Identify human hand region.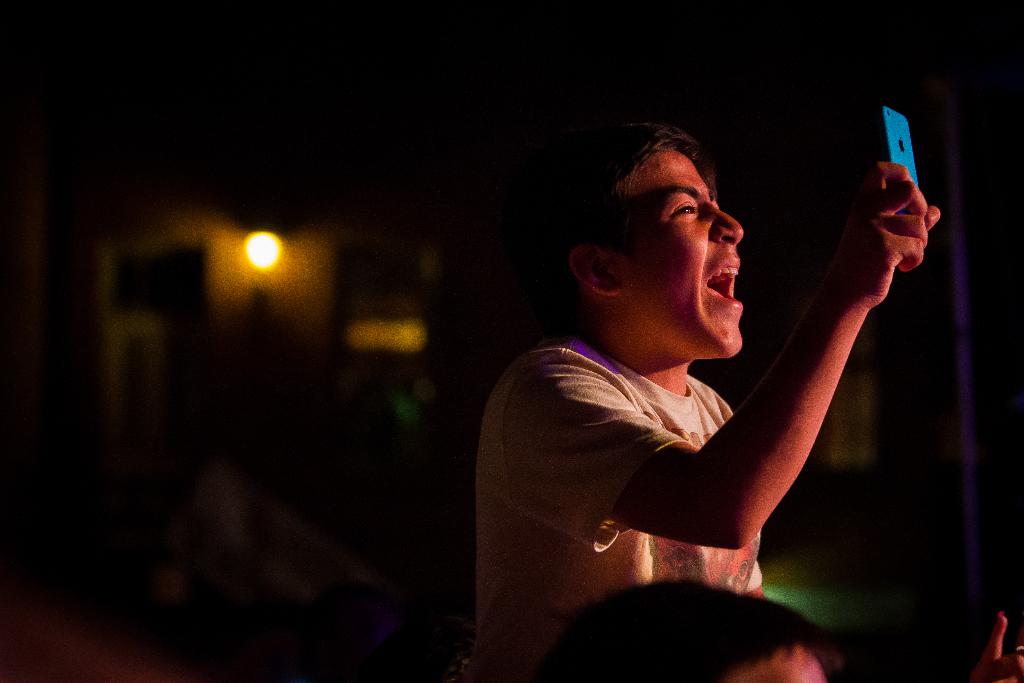
Region: Rect(819, 140, 980, 311).
